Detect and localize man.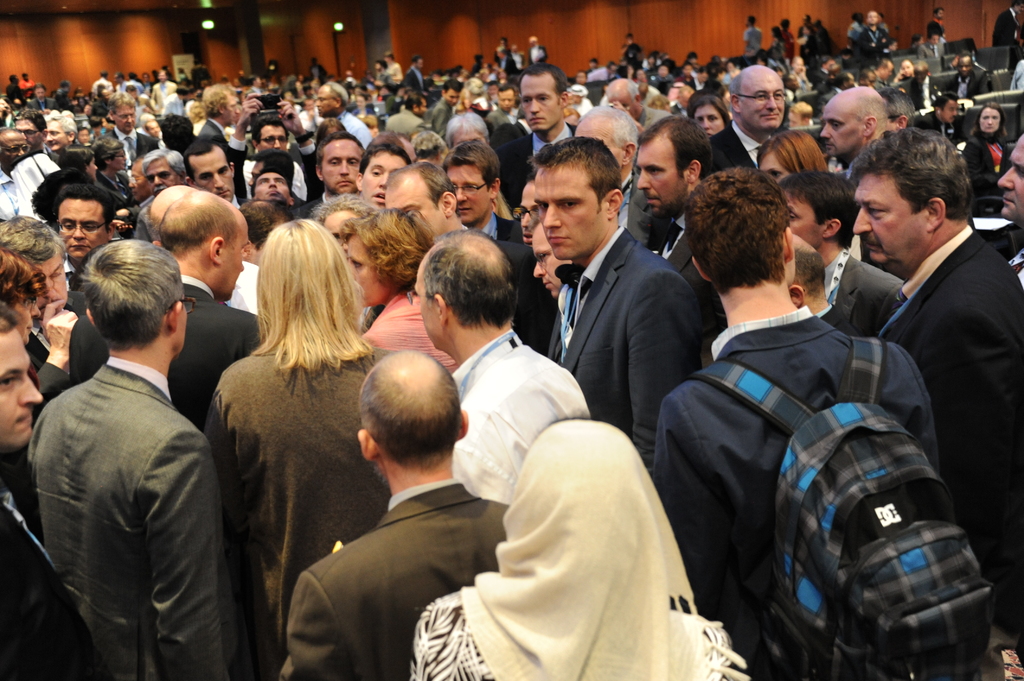
Localized at [129,159,154,205].
